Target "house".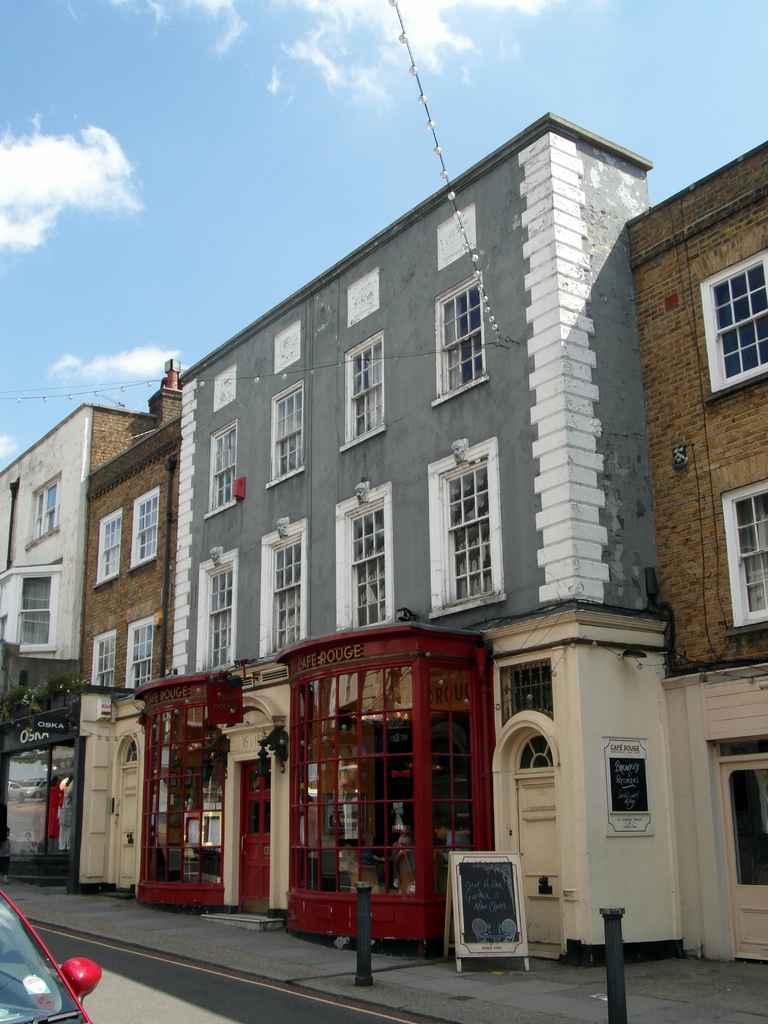
Target region: [625, 140, 767, 954].
